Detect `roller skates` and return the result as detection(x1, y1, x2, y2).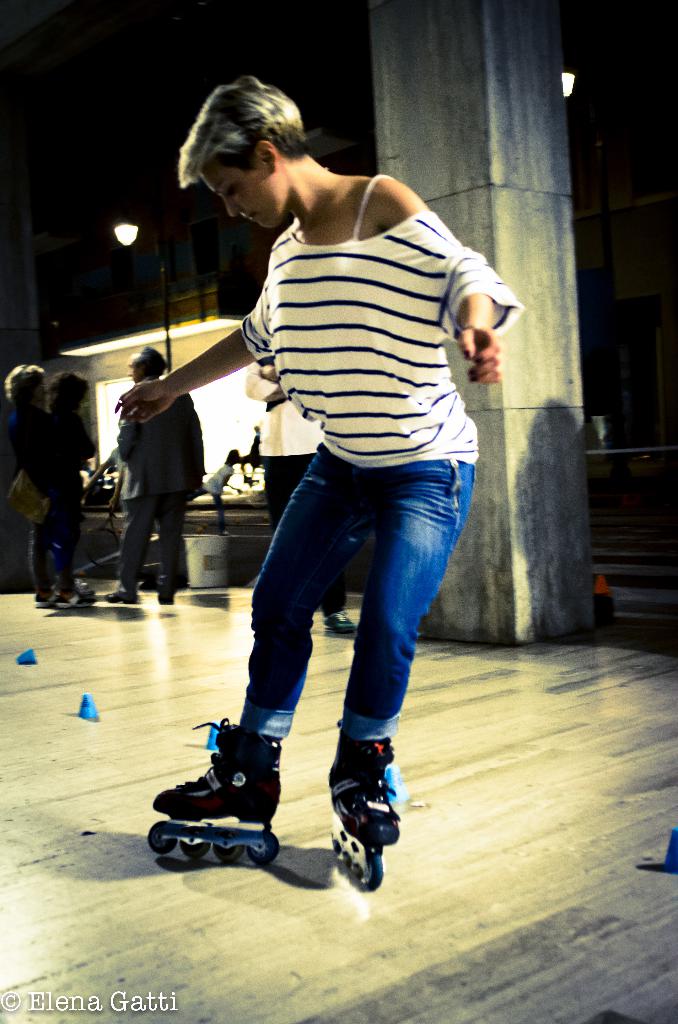
detection(146, 712, 284, 867).
